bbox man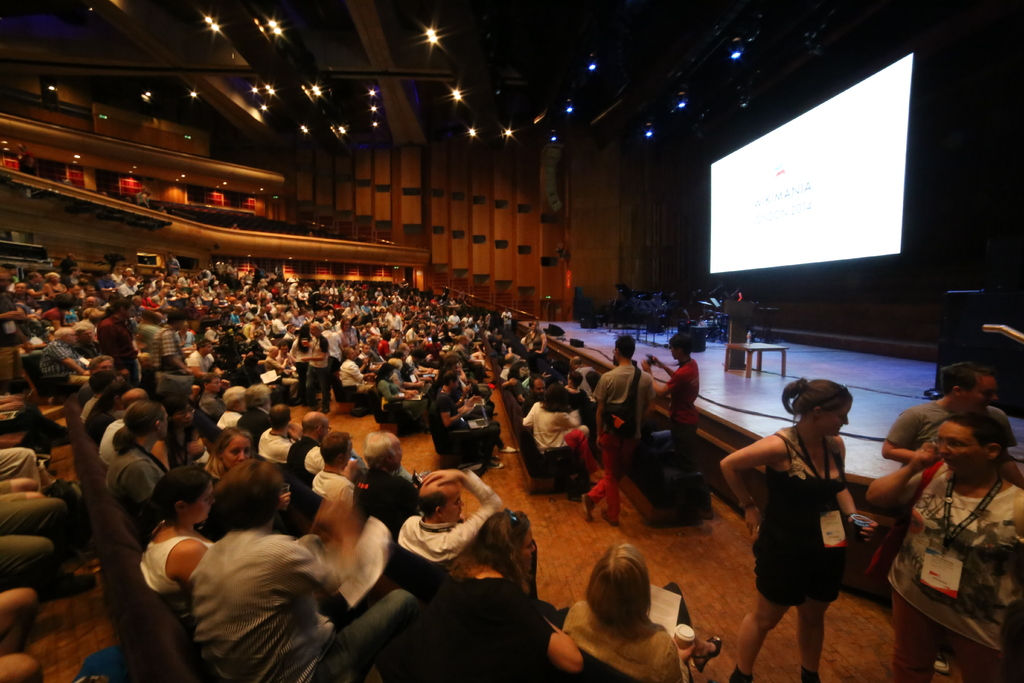
detection(339, 347, 376, 402)
